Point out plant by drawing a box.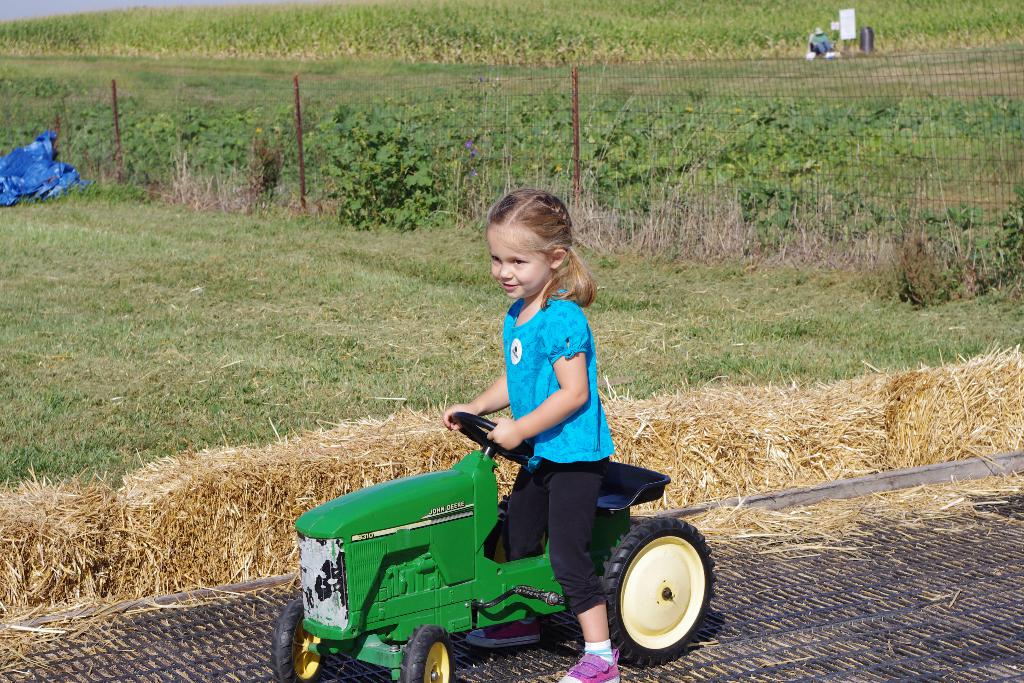
[left=305, top=92, right=467, bottom=252].
